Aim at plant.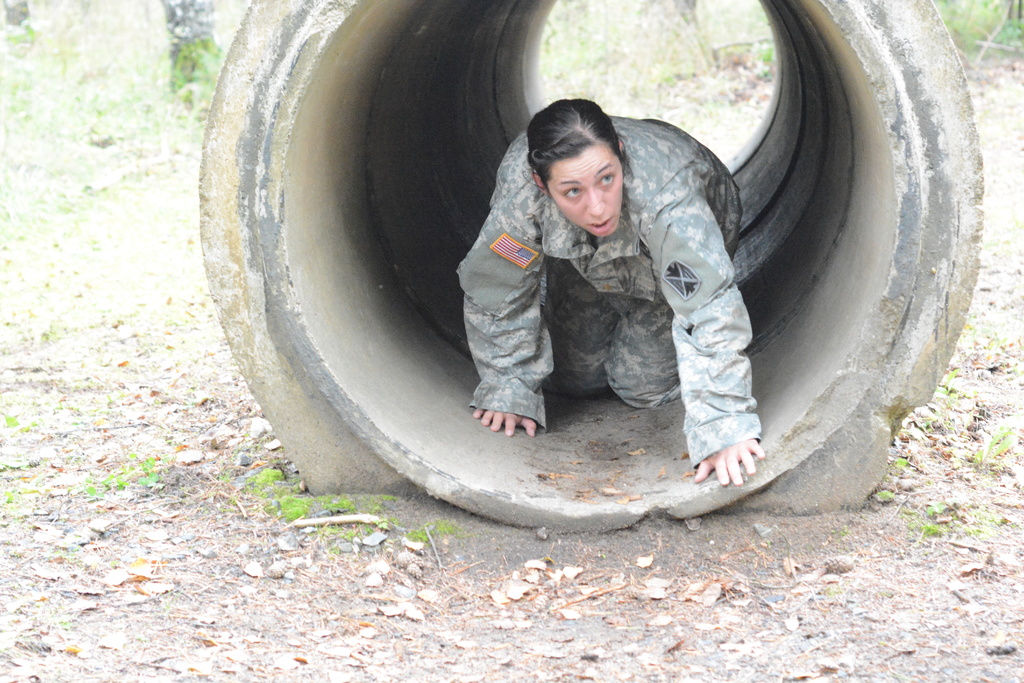
Aimed at bbox(871, 484, 902, 505).
